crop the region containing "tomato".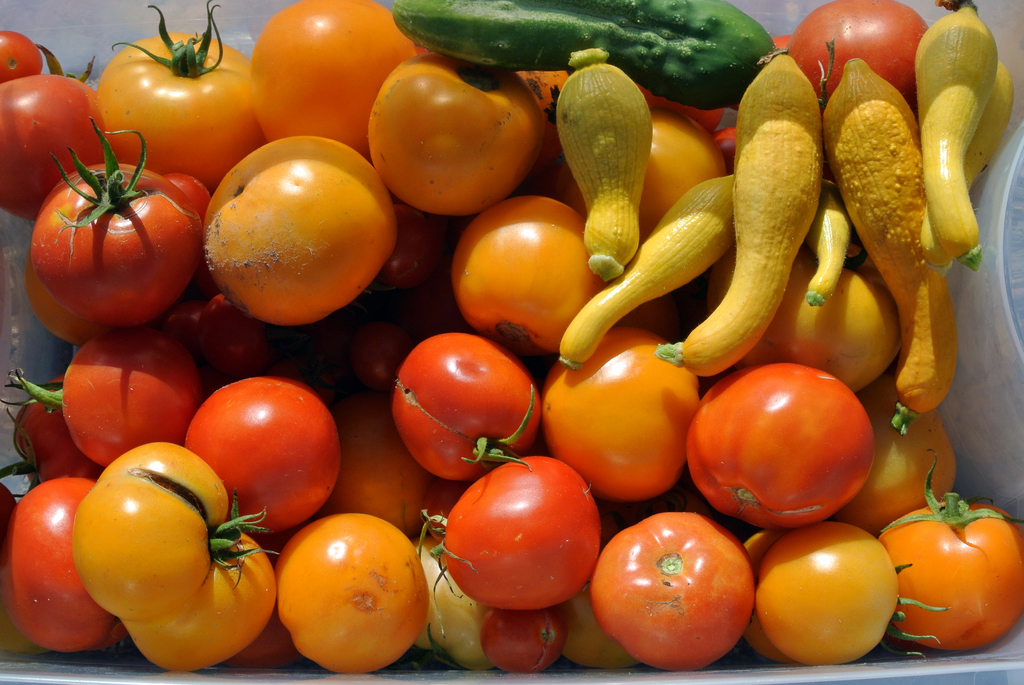
Crop region: (left=0, top=30, right=39, bottom=81).
